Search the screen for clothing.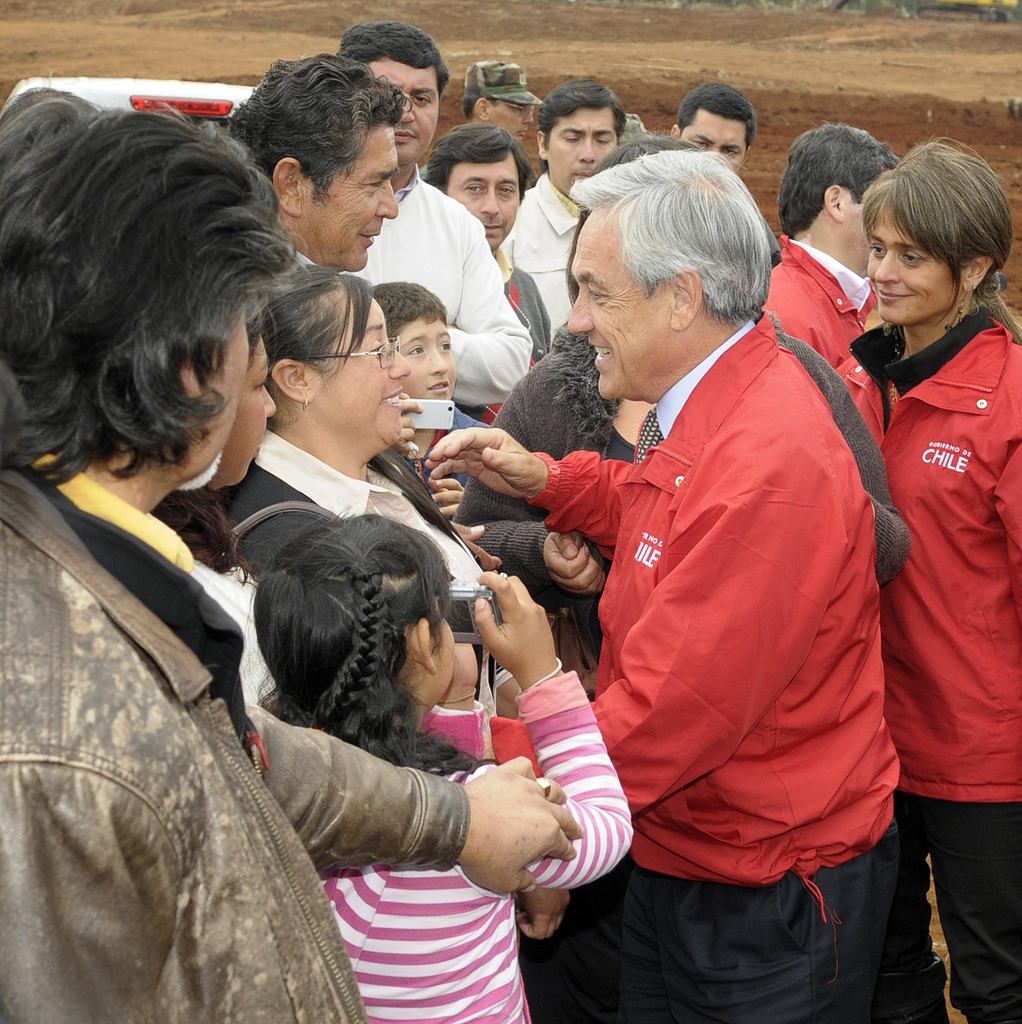
Found at {"x1": 838, "y1": 298, "x2": 1021, "y2": 1023}.
